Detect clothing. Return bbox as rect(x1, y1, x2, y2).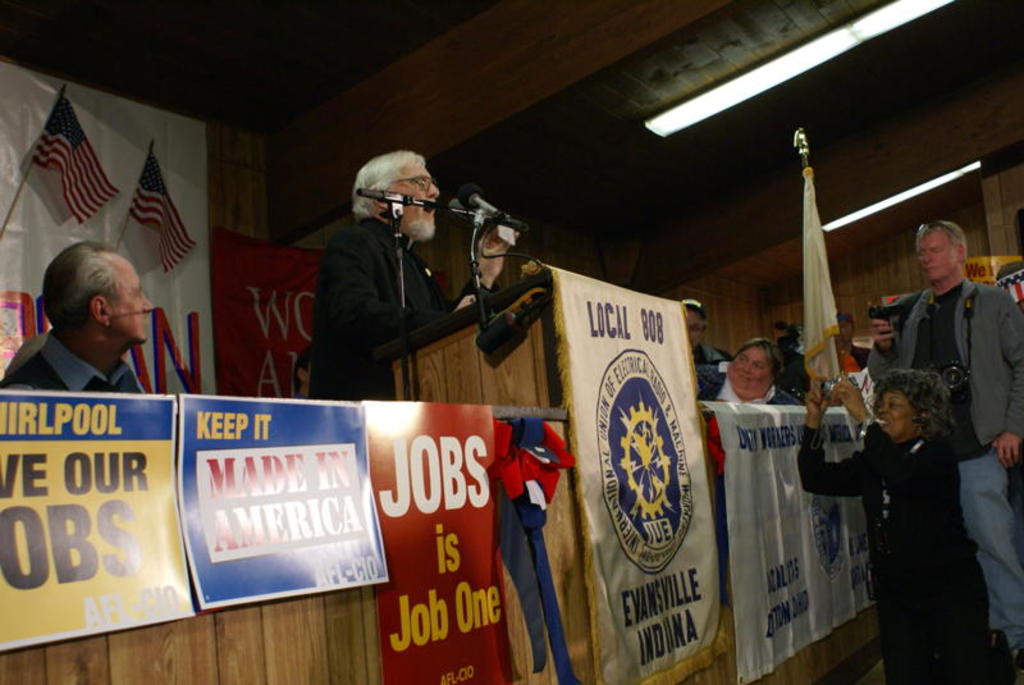
rect(864, 280, 1023, 649).
